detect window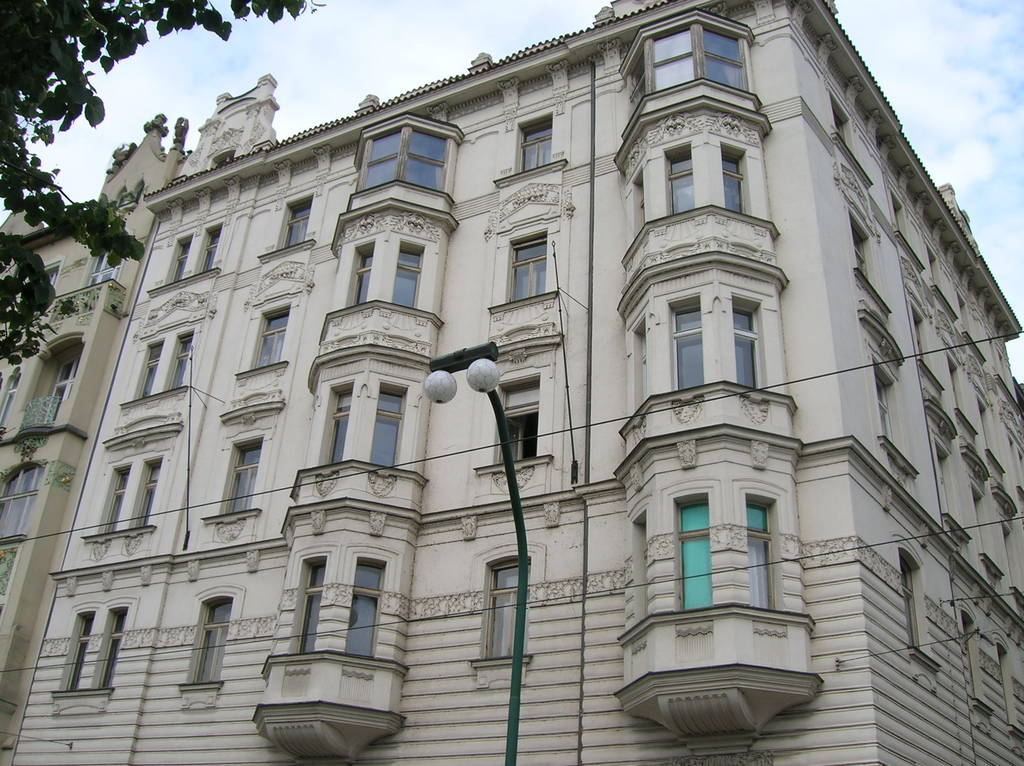
[671,156,702,212]
